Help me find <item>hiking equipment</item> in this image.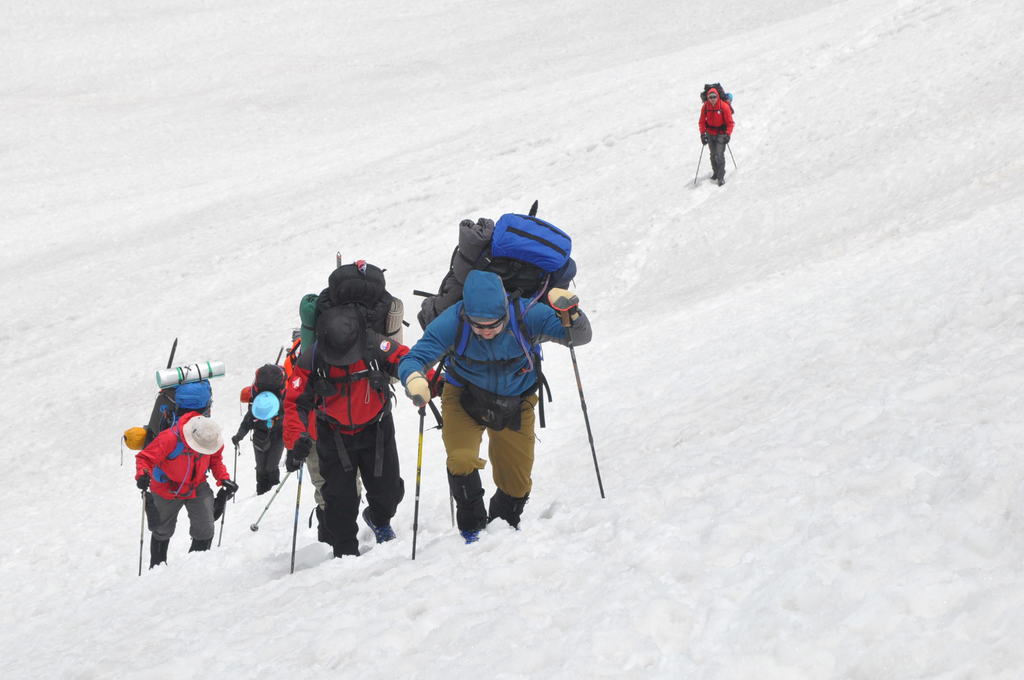
Found it: {"x1": 237, "y1": 356, "x2": 292, "y2": 448}.
